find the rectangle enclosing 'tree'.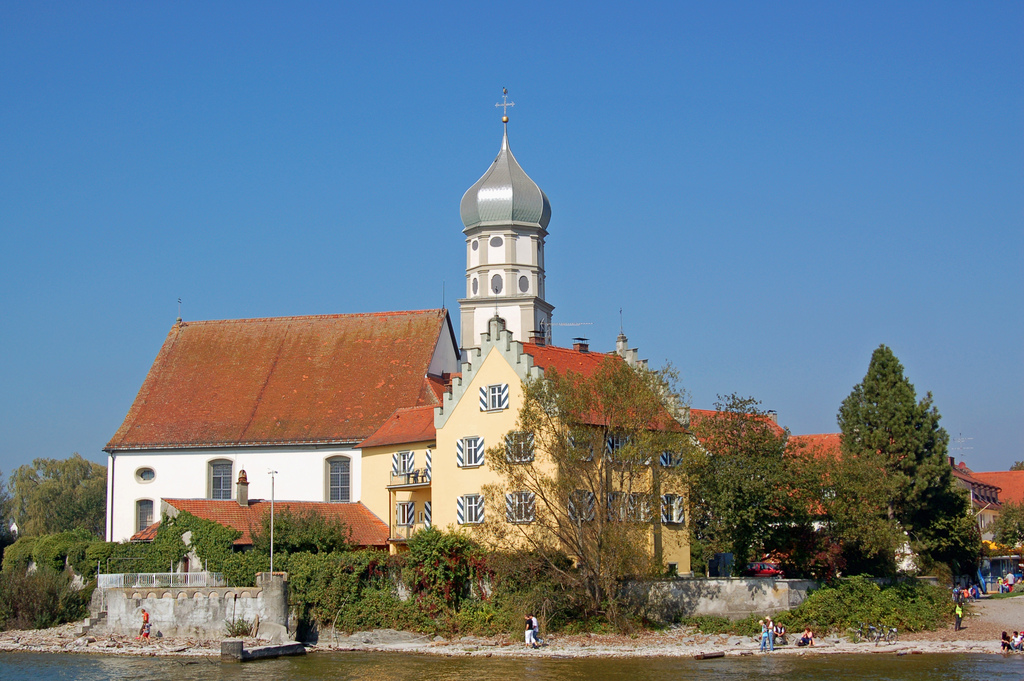
crop(845, 325, 979, 609).
